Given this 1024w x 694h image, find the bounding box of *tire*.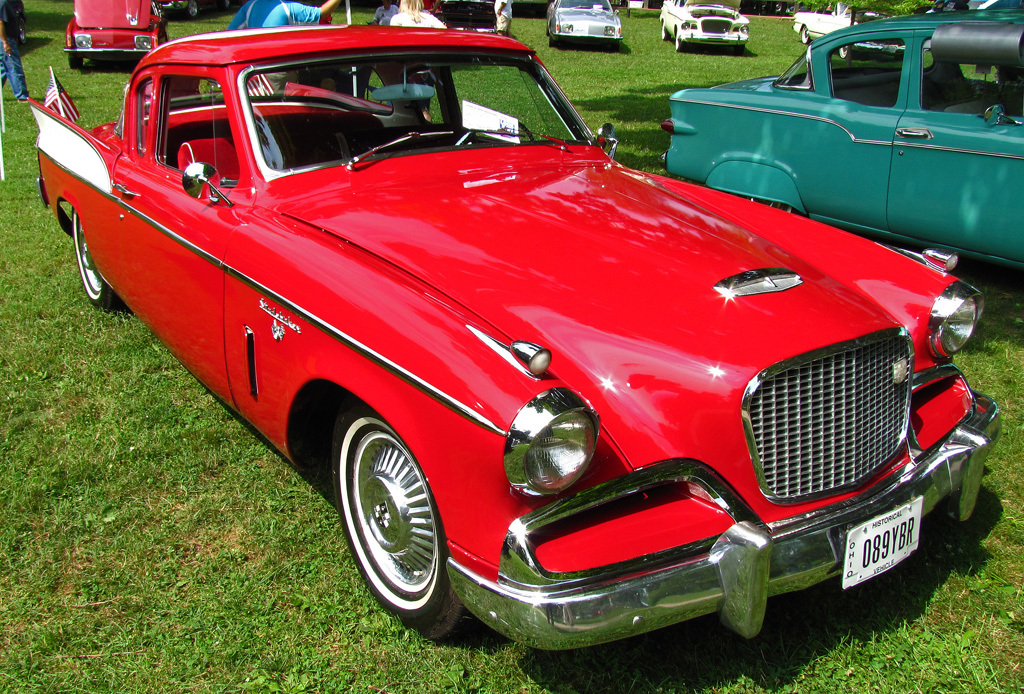
detection(747, 195, 799, 219).
